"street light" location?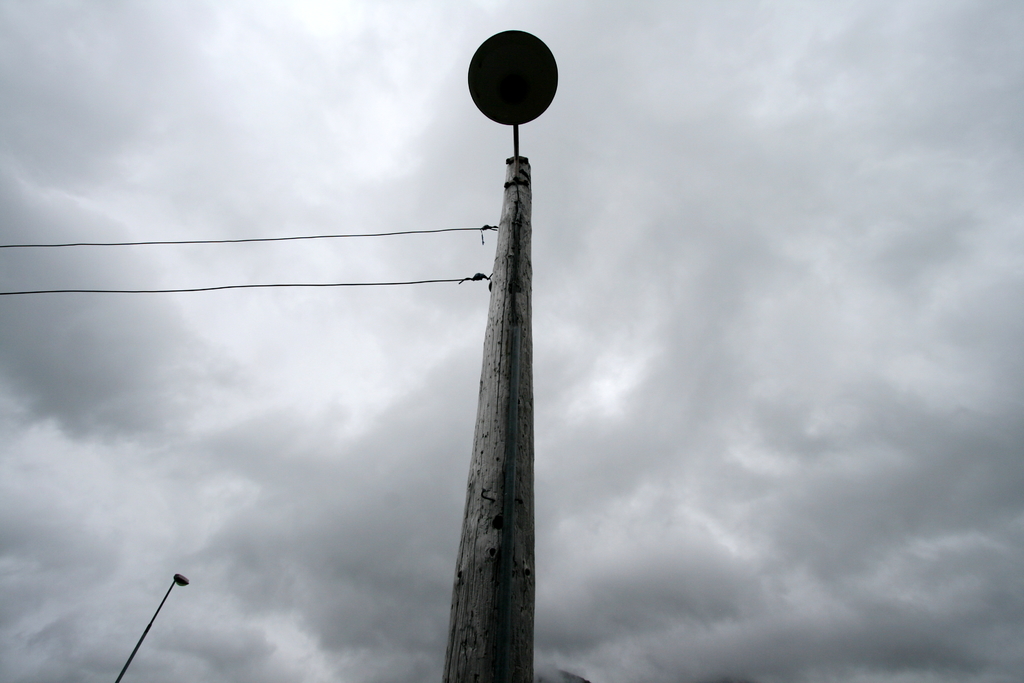
108/574/197/682
